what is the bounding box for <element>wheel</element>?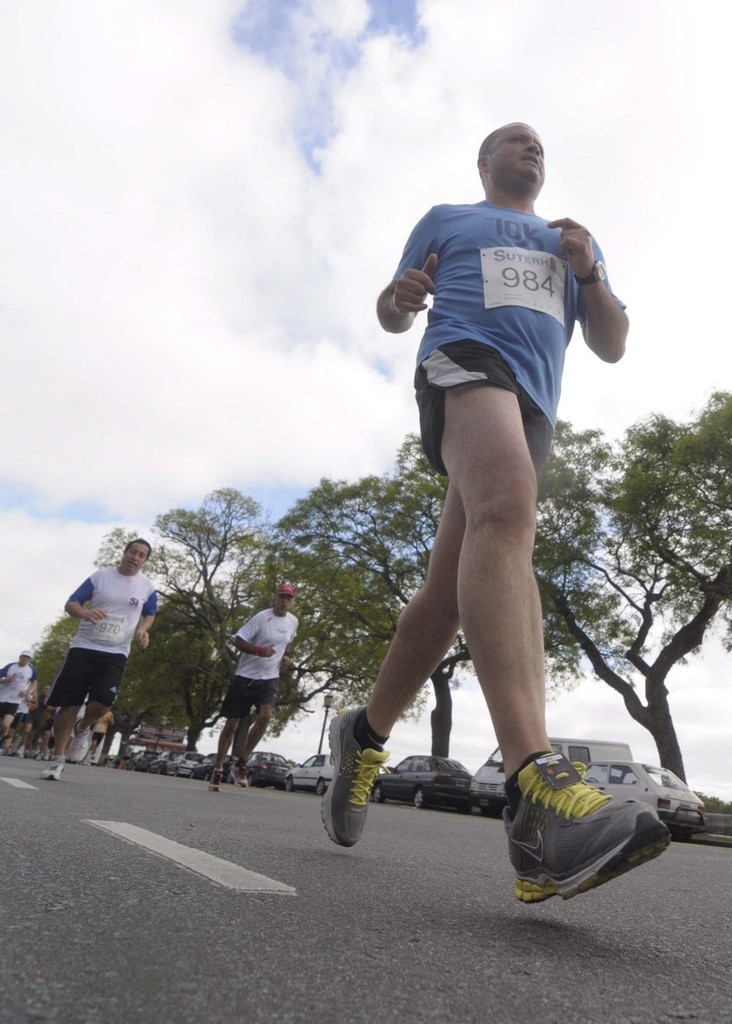
l=369, t=784, r=383, b=801.
